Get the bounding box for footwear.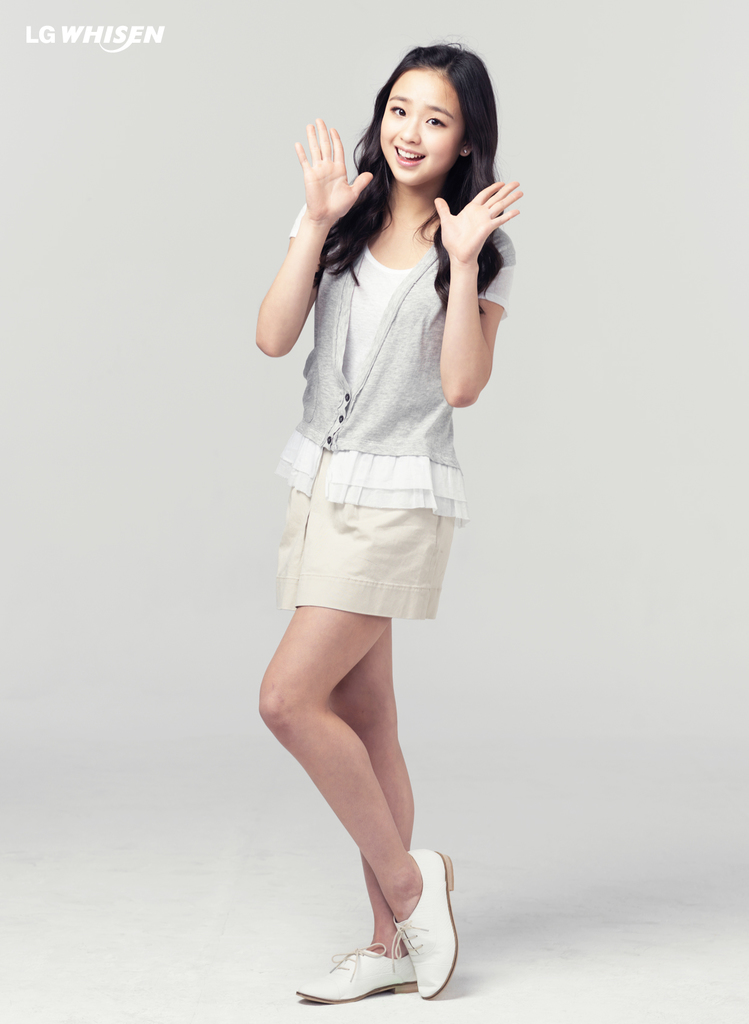
{"left": 397, "top": 845, "right": 461, "bottom": 1001}.
